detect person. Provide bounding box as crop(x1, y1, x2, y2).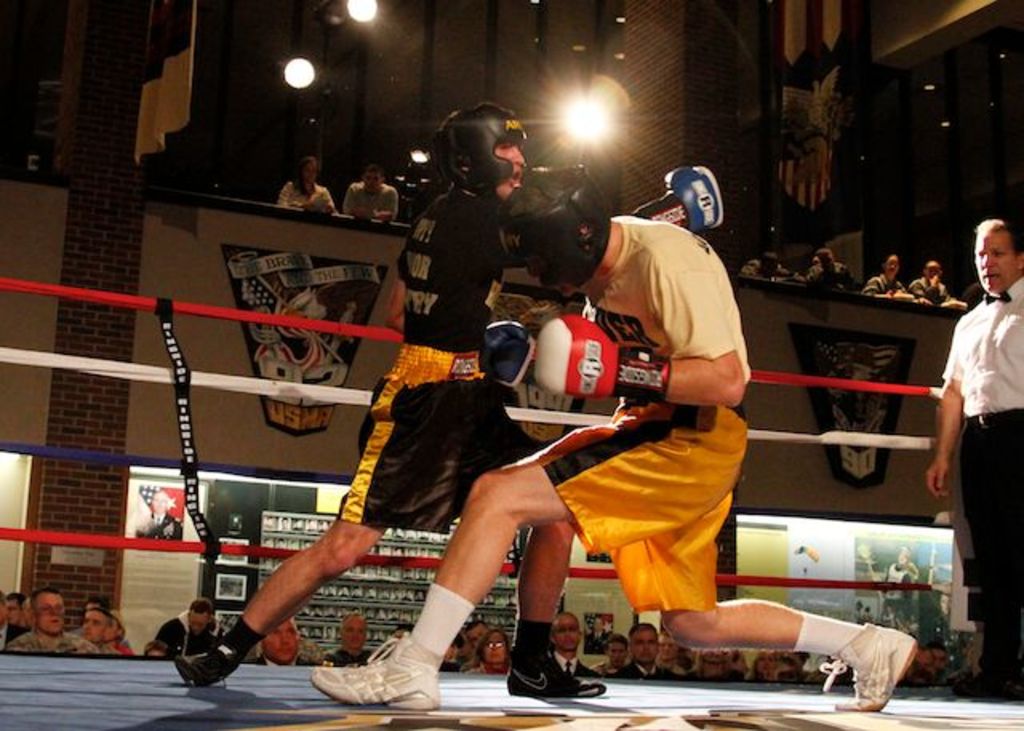
crop(315, 608, 382, 664).
